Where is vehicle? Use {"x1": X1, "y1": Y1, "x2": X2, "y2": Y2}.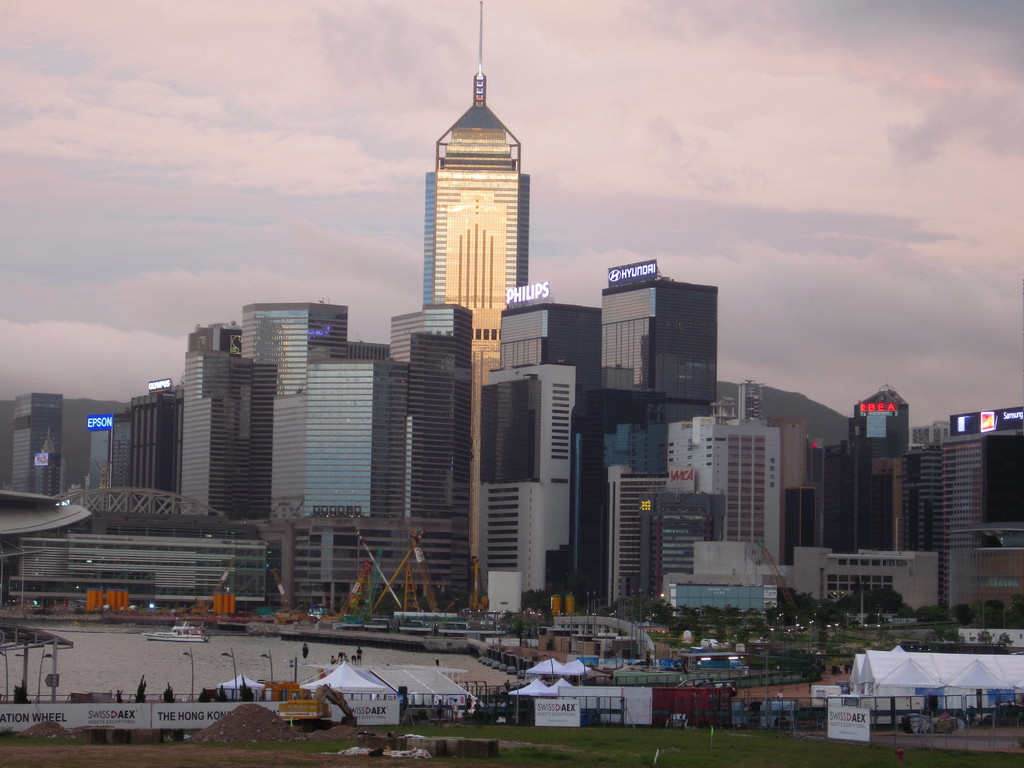
{"x1": 446, "y1": 621, "x2": 470, "y2": 633}.
